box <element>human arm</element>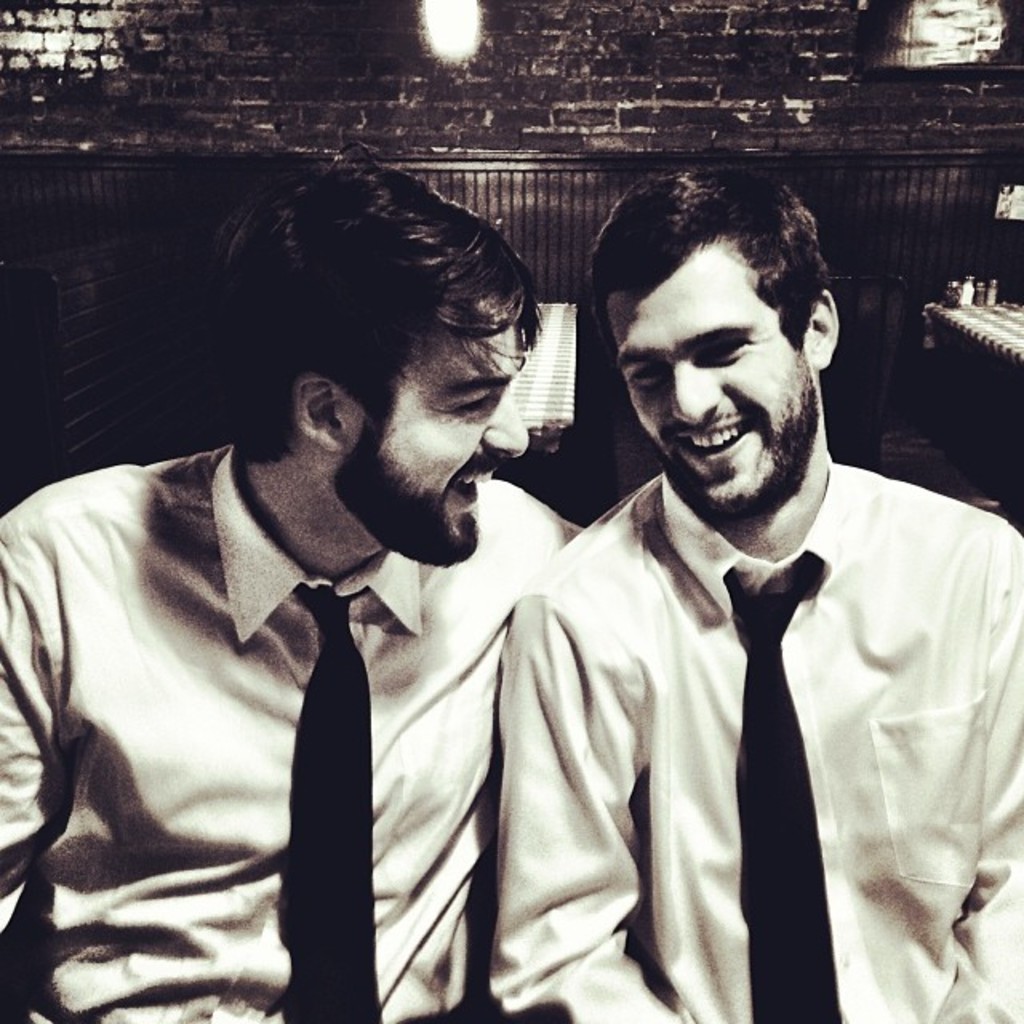
(x1=483, y1=578, x2=698, y2=1022)
